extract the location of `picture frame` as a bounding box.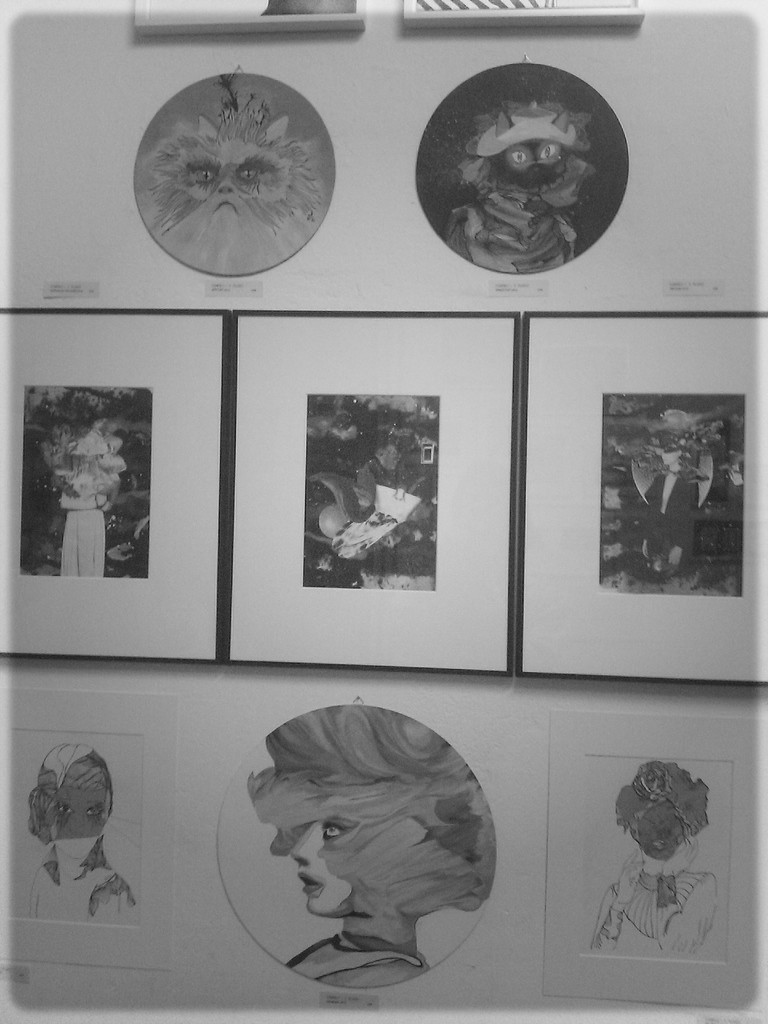
detection(401, 0, 649, 22).
